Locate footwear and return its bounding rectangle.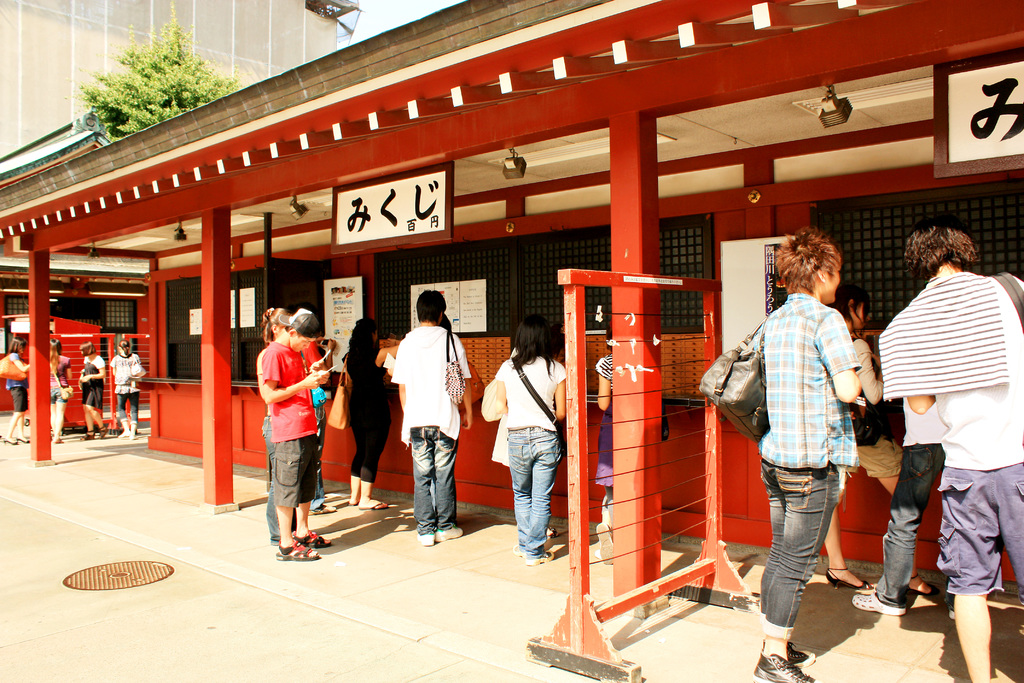
crop(762, 638, 817, 668).
